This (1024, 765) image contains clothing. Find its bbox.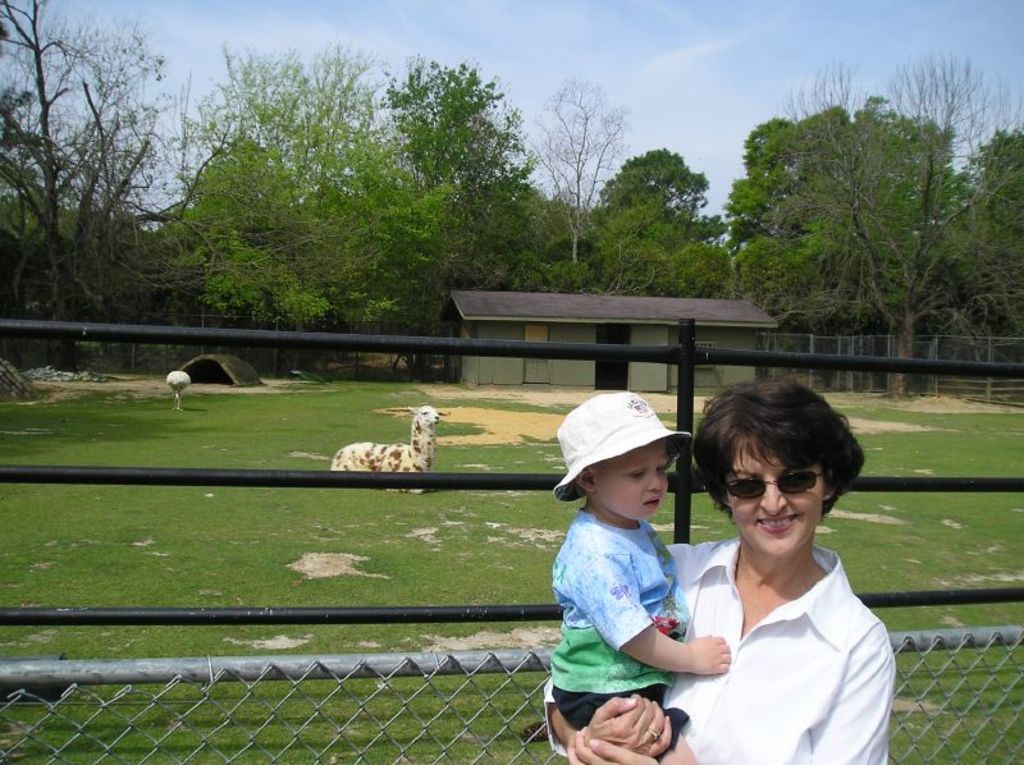
[540, 539, 899, 764].
